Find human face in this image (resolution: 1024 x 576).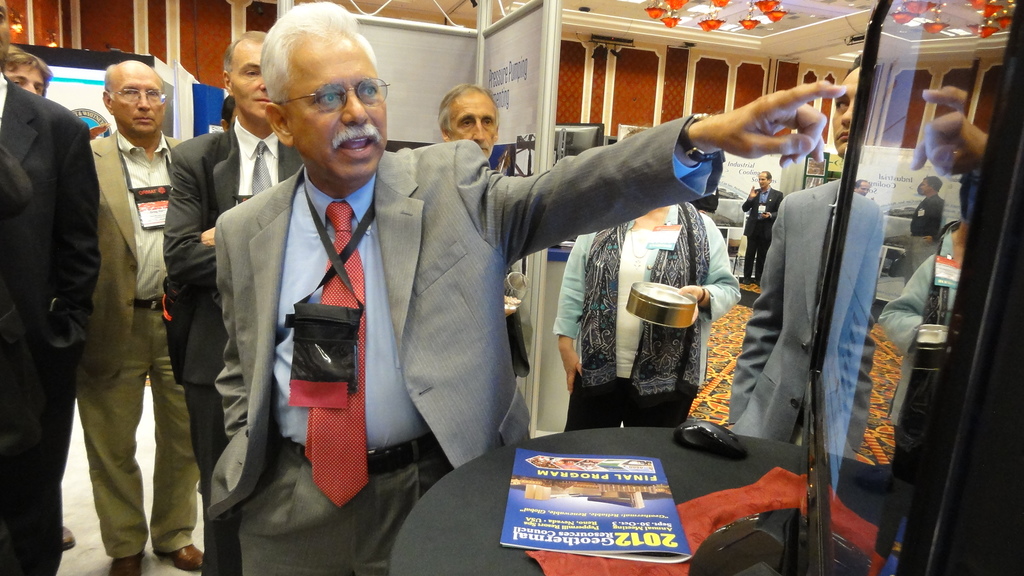
bbox=(290, 43, 385, 179).
